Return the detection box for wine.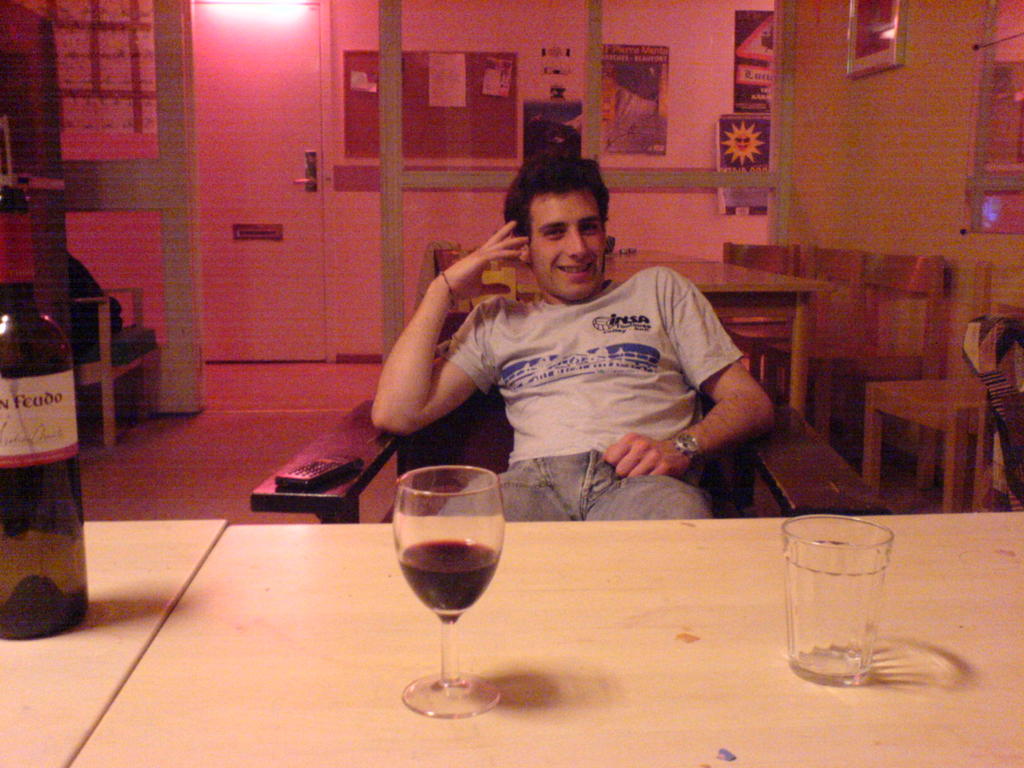
box(399, 539, 502, 618).
